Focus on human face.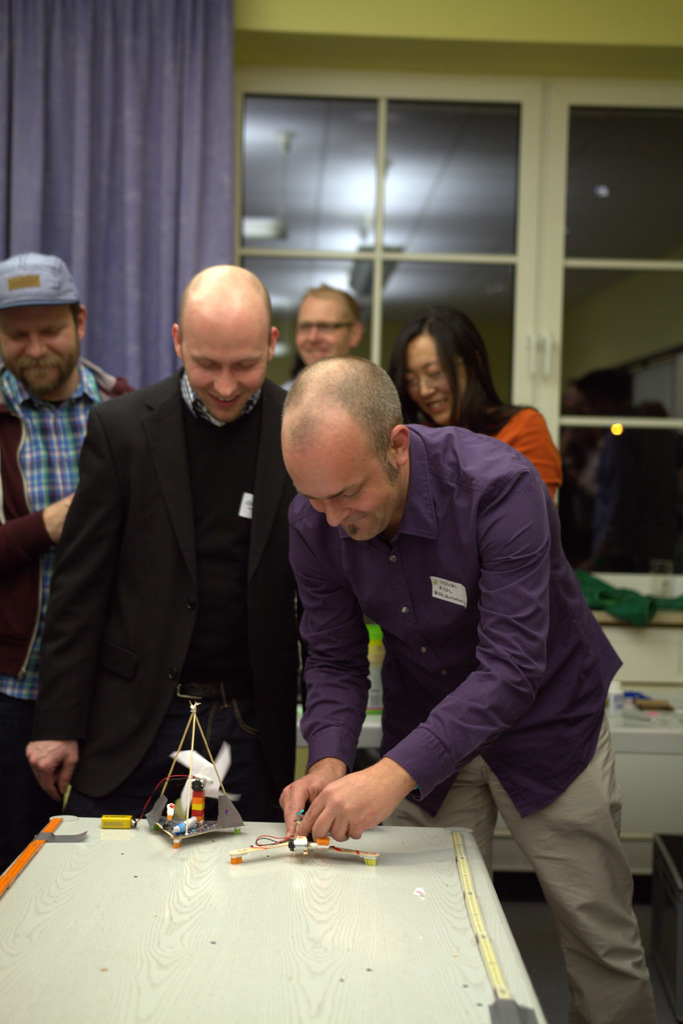
Focused at (183, 321, 271, 417).
